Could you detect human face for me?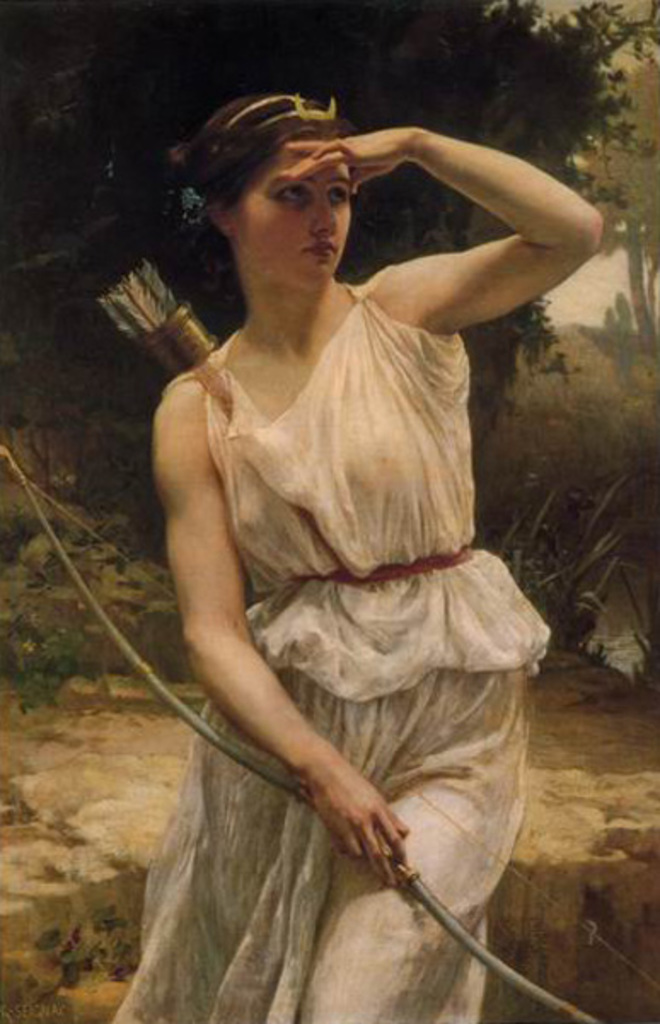
Detection result: box=[230, 138, 353, 285].
